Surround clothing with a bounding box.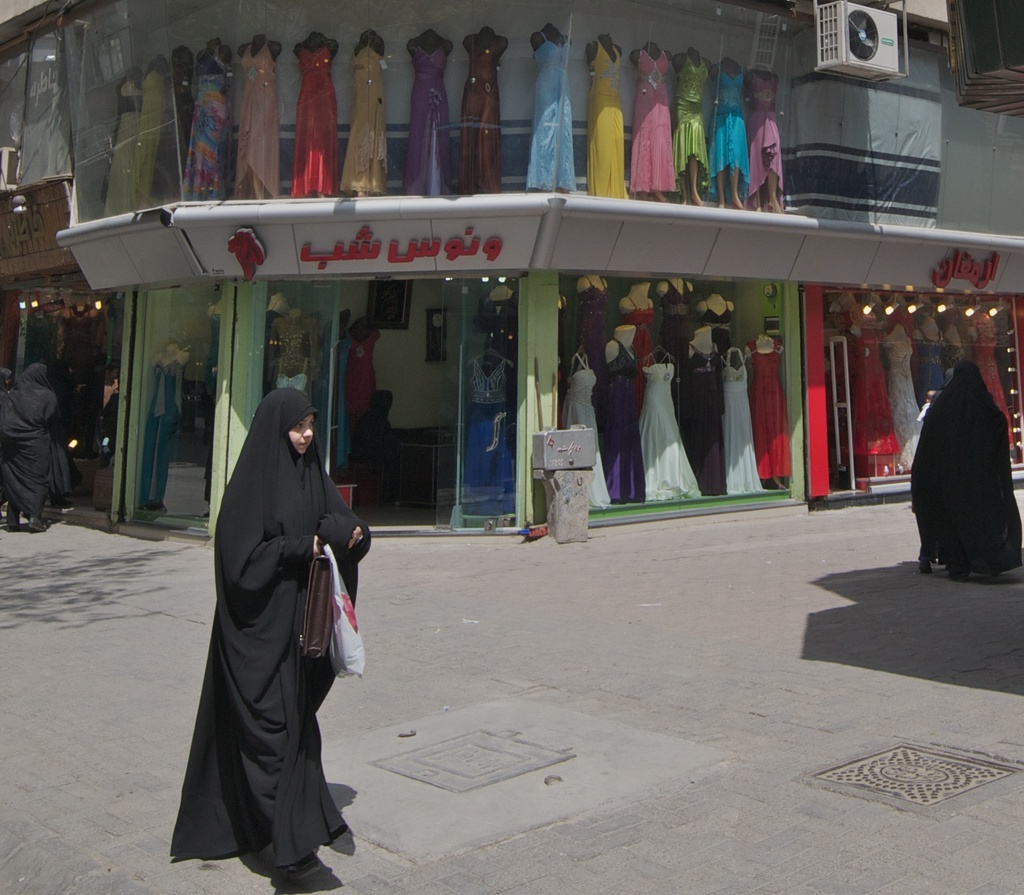
pyautogui.locateOnScreen(180, 378, 362, 866).
